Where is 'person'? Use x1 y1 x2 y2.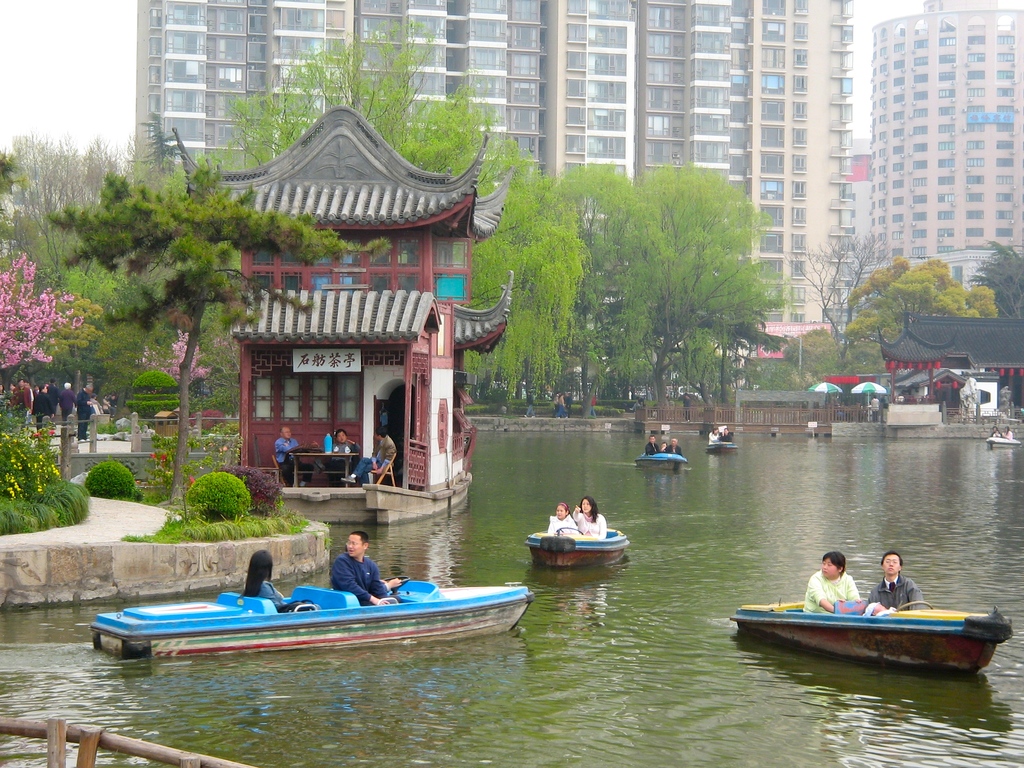
318 428 362 488.
